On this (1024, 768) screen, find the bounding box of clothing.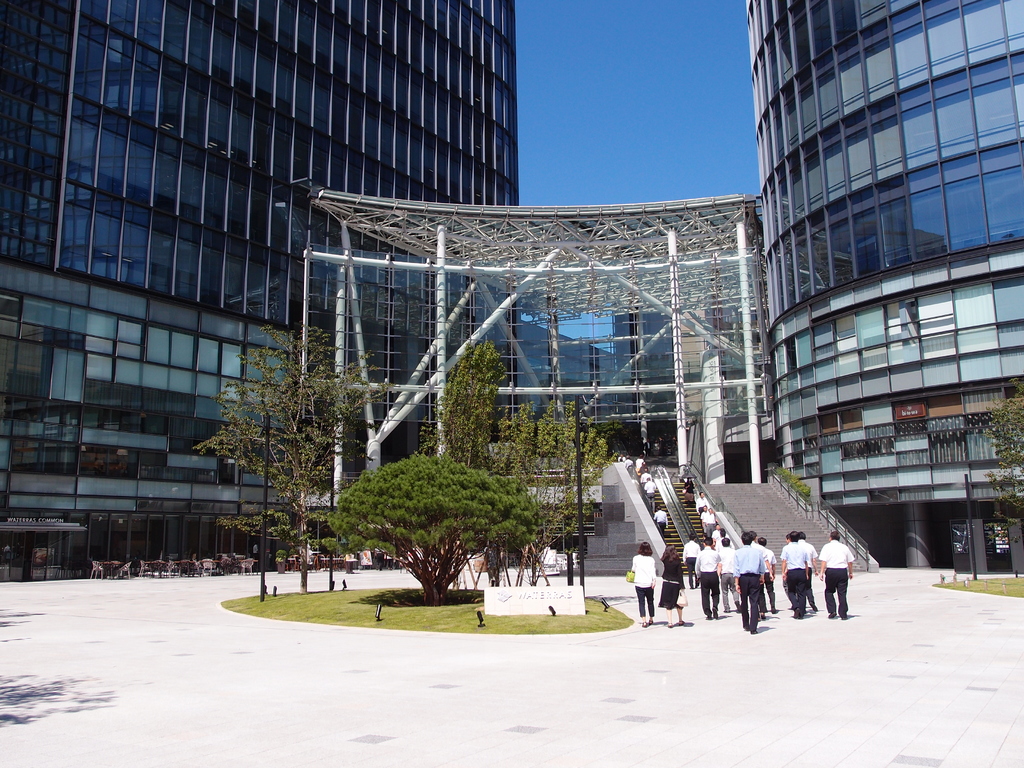
Bounding box: [x1=799, y1=540, x2=815, y2=601].
